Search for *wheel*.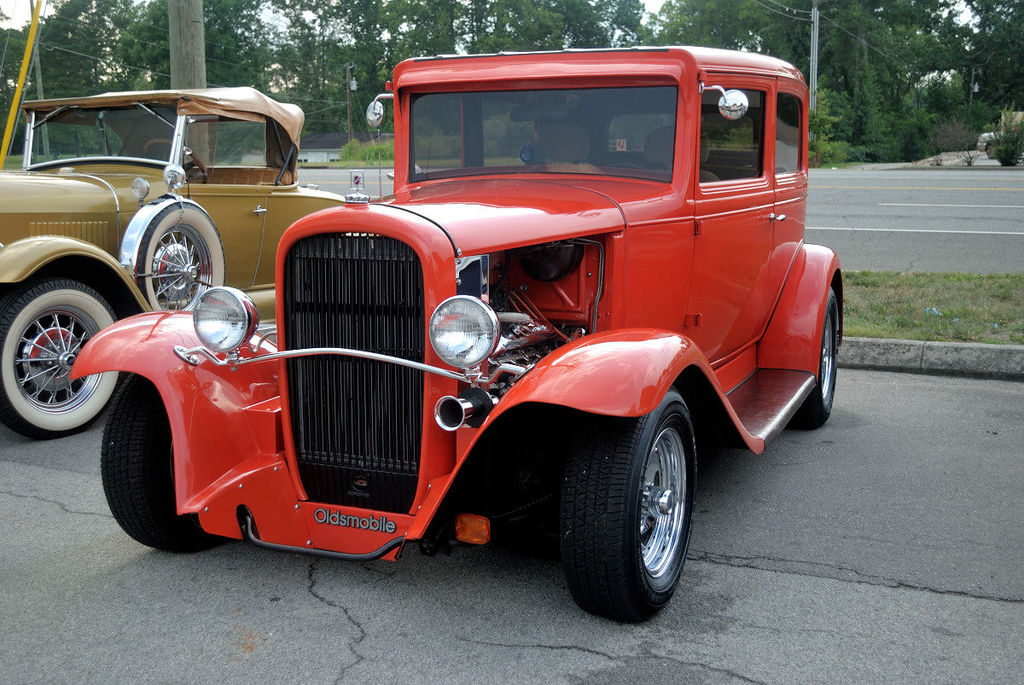
Found at 784 287 840 437.
